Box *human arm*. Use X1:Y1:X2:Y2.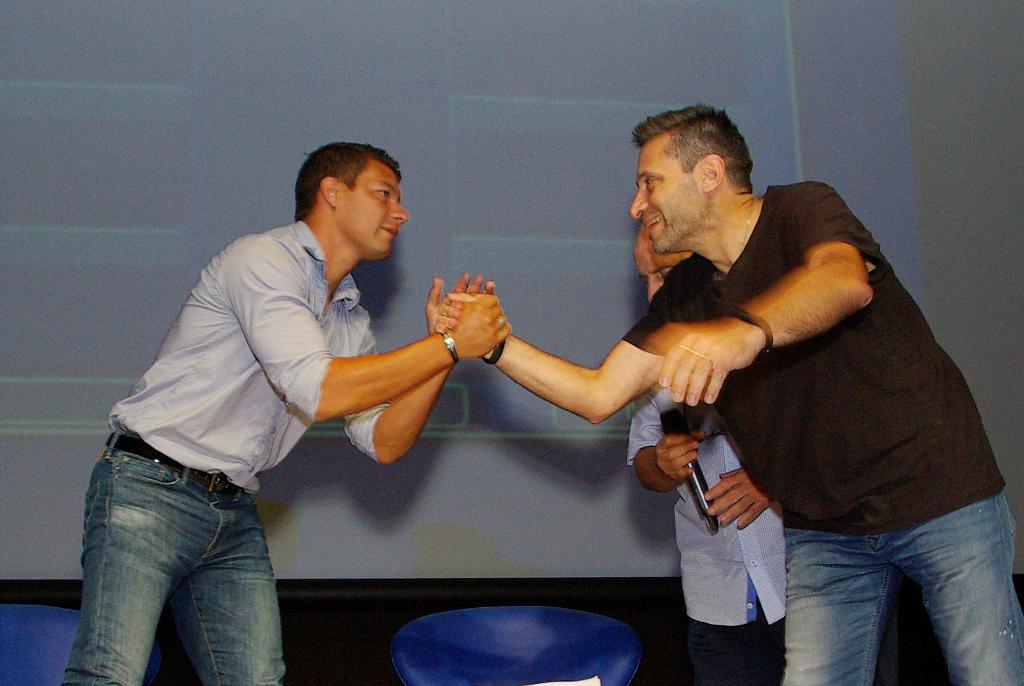
461:305:664:448.
